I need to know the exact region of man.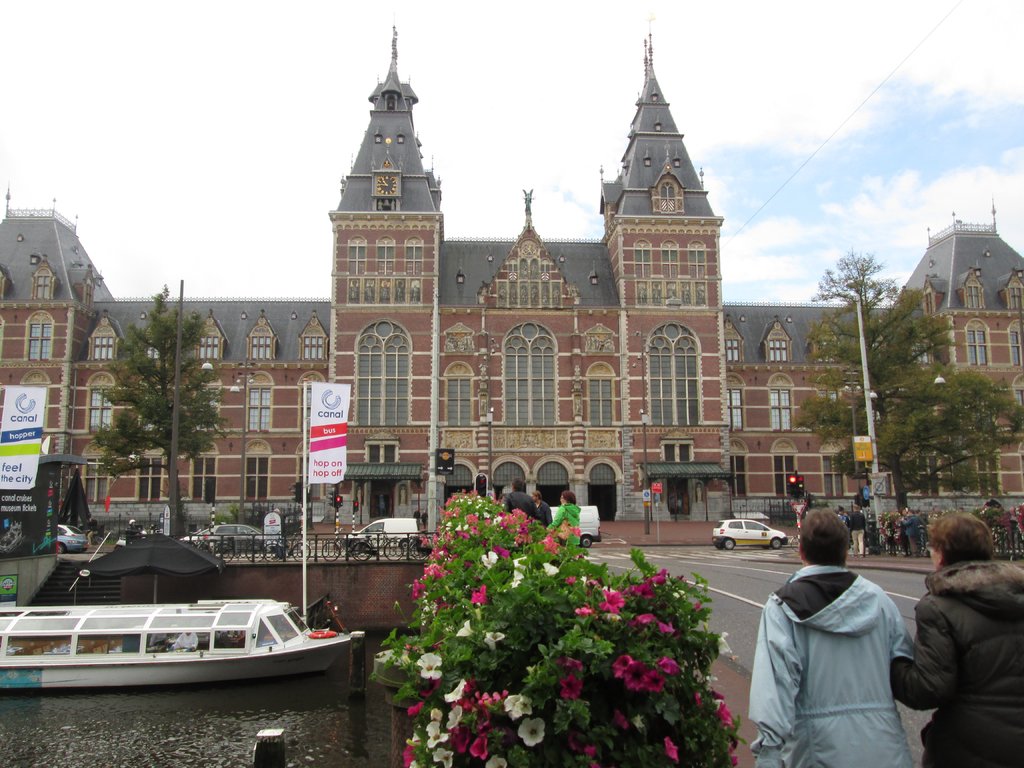
Region: box=[845, 500, 862, 553].
